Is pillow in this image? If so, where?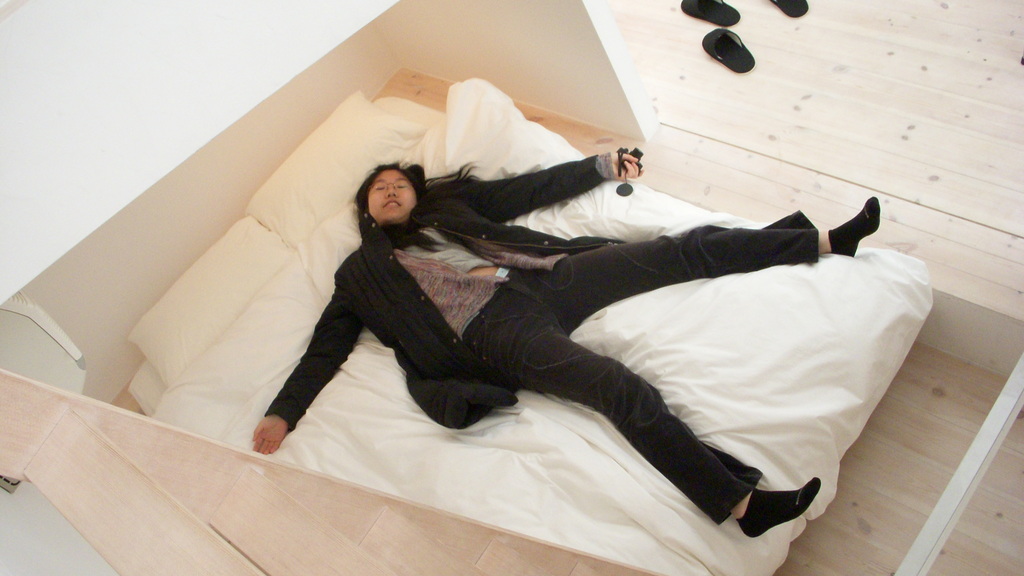
Yes, at 128, 214, 289, 391.
